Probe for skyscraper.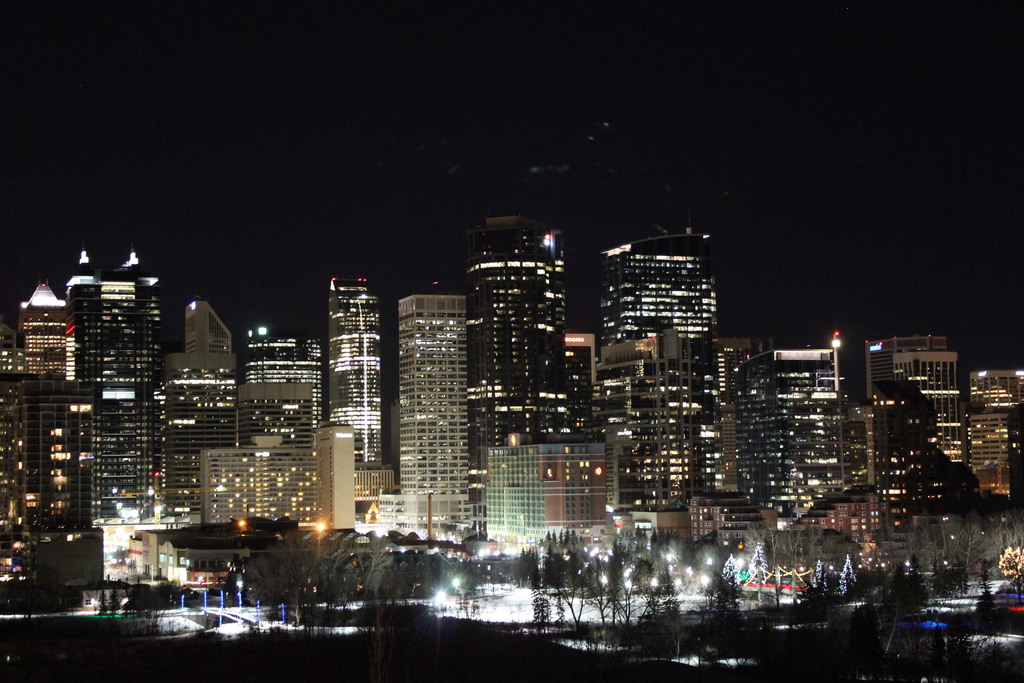
Probe result: (156, 283, 241, 538).
